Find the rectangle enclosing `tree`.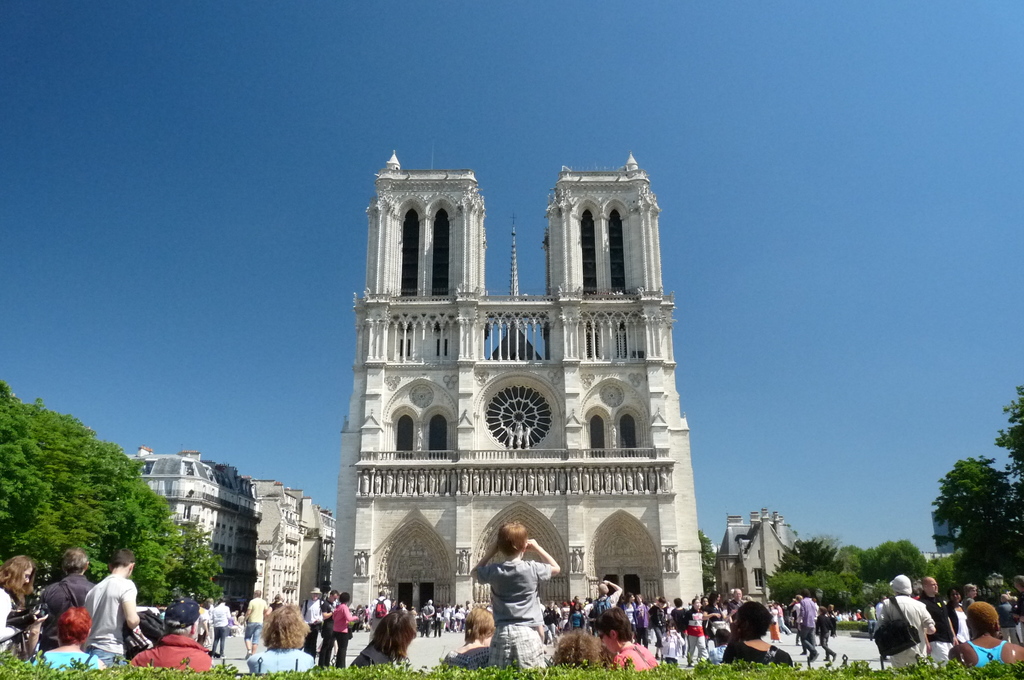
region(0, 371, 236, 629).
